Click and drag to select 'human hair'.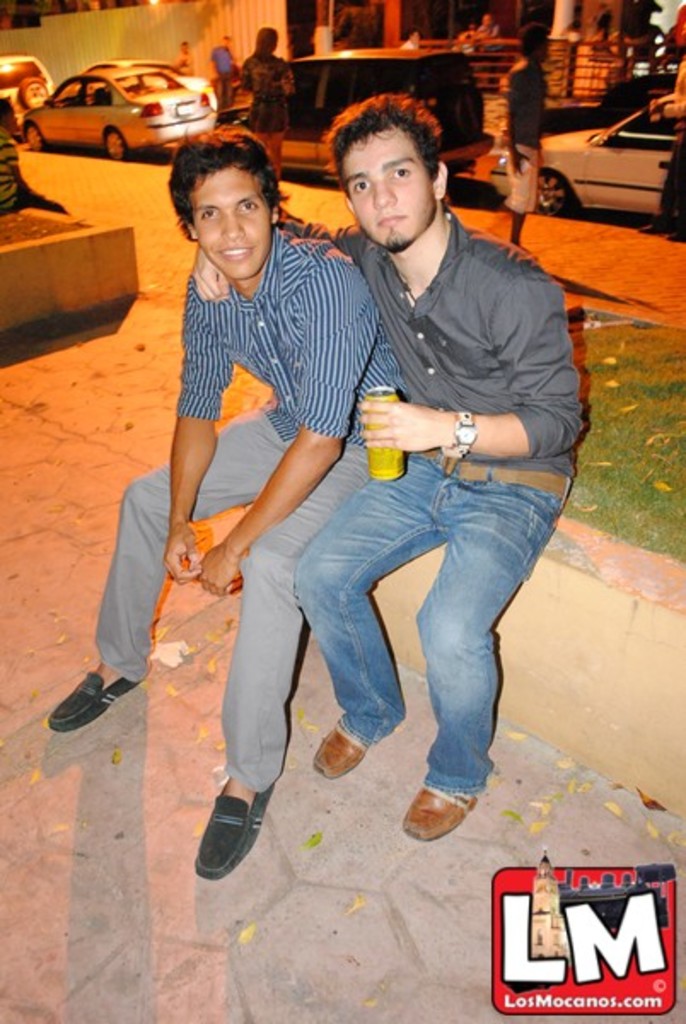
Selection: {"x1": 517, "y1": 24, "x2": 551, "y2": 58}.
